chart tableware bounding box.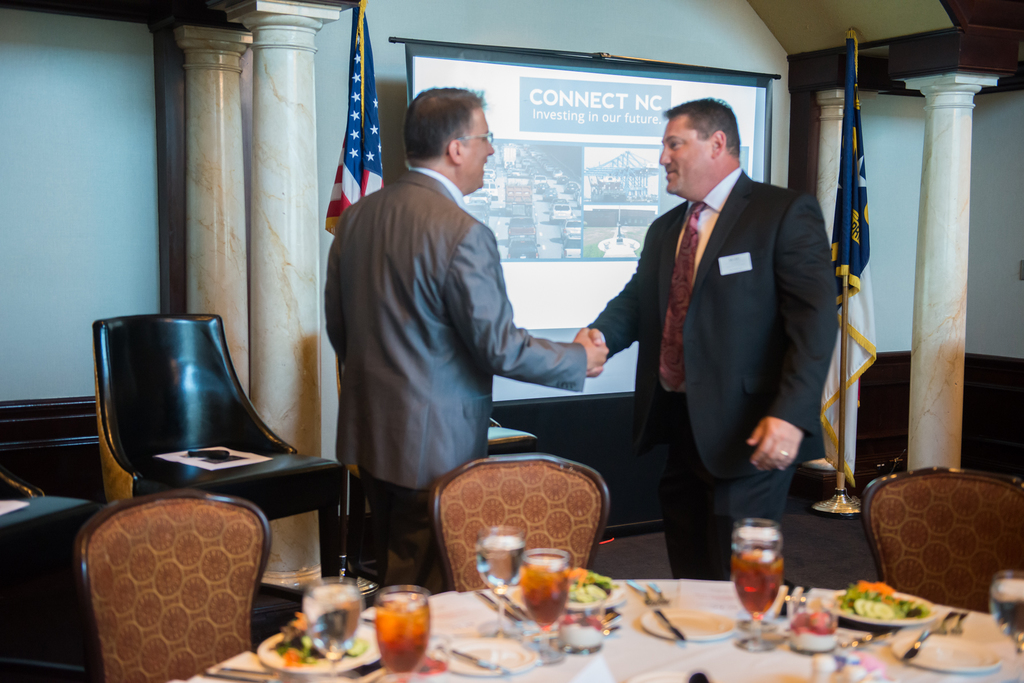
Charted: {"left": 432, "top": 632, "right": 537, "bottom": 682}.
